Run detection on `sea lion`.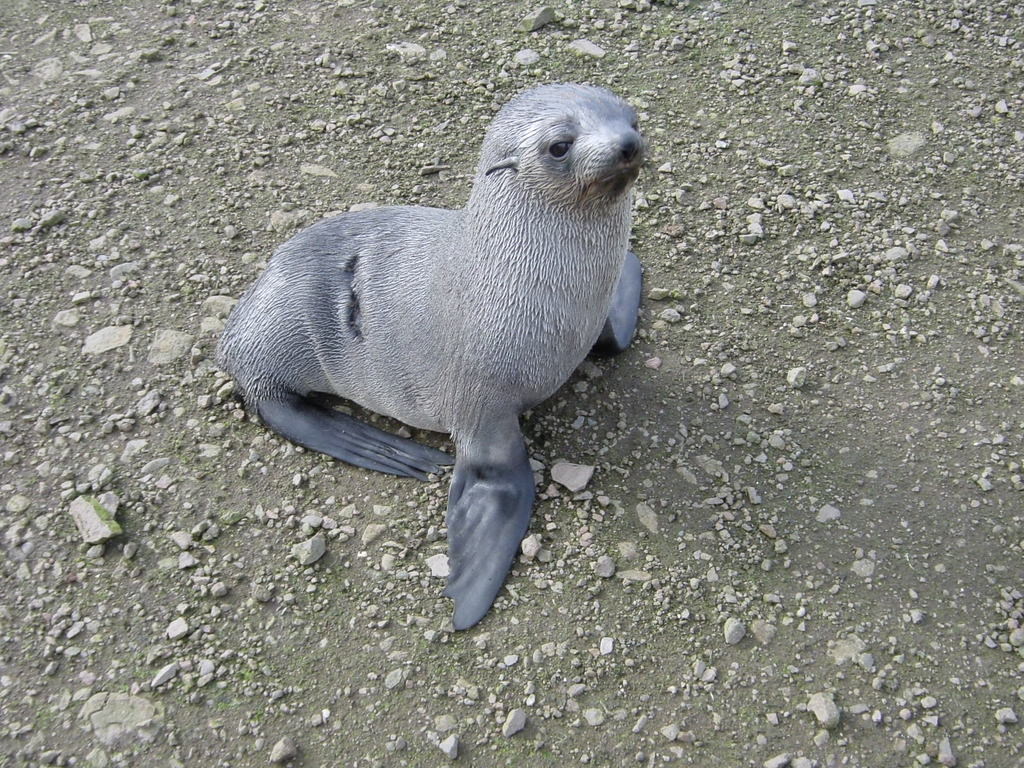
Result: crop(207, 89, 652, 643).
